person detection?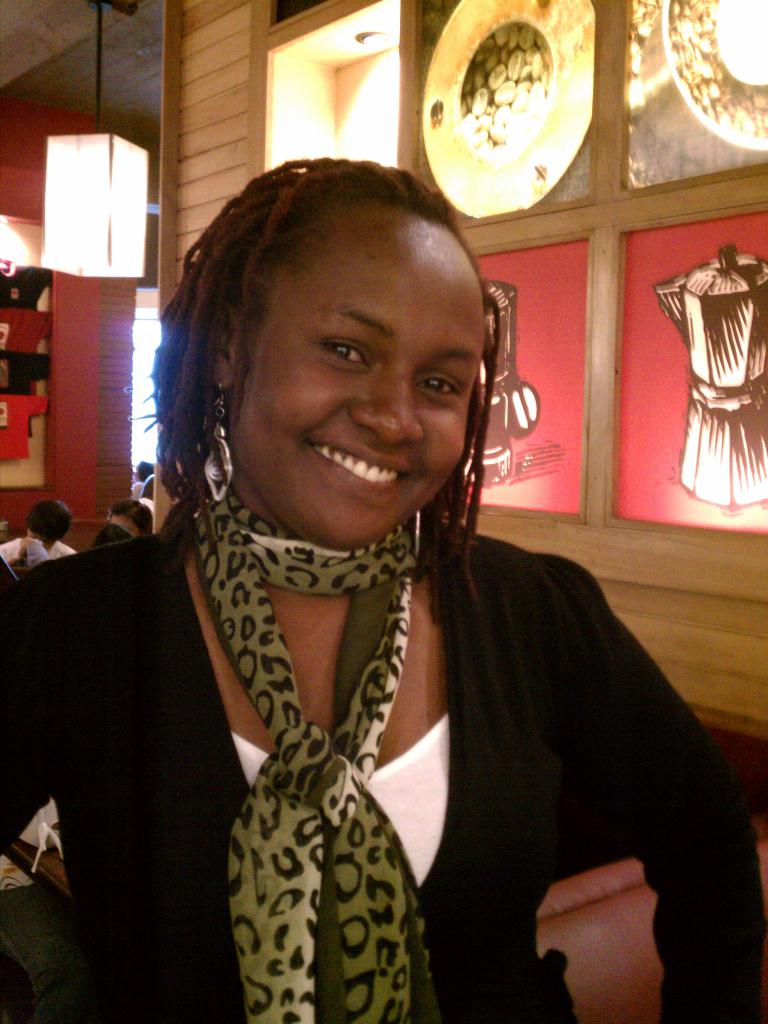
{"x1": 51, "y1": 121, "x2": 708, "y2": 1023}
